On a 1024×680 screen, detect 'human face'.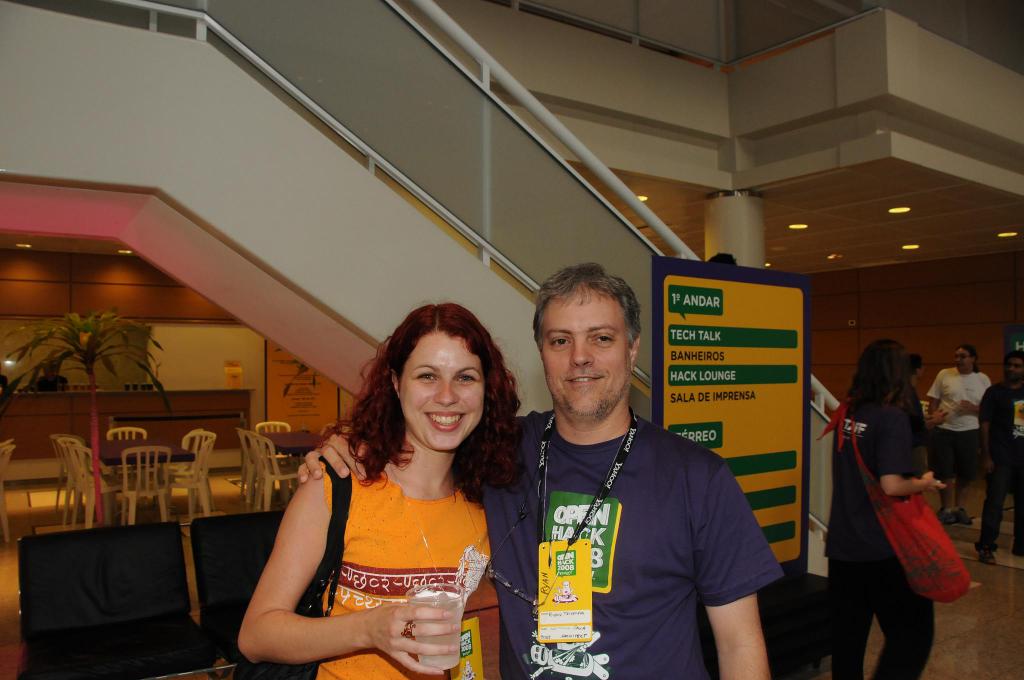
bbox(1010, 353, 1023, 381).
